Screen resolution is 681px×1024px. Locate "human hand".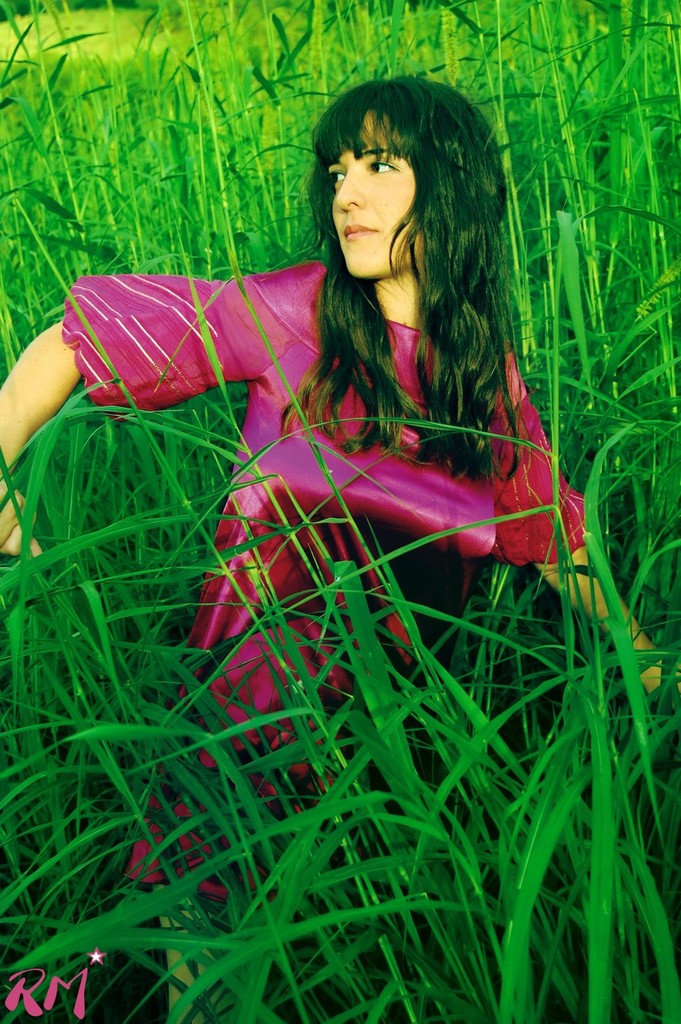
detection(0, 474, 45, 561).
